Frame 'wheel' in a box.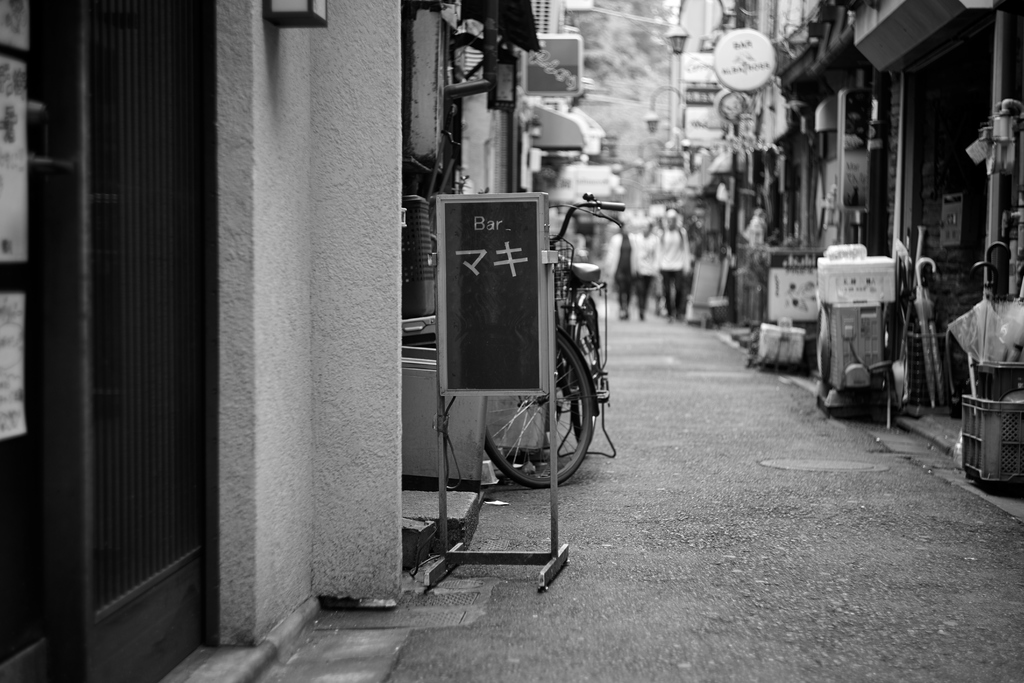
(left=568, top=302, right=605, bottom=456).
